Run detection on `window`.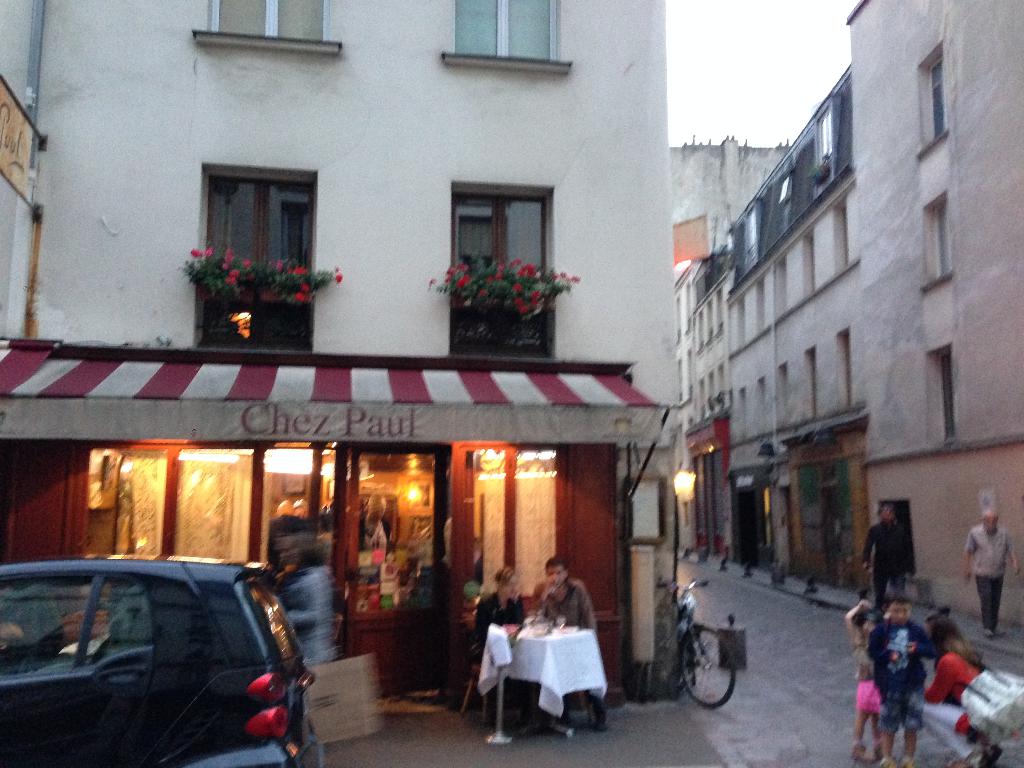
Result: 445/182/556/357.
